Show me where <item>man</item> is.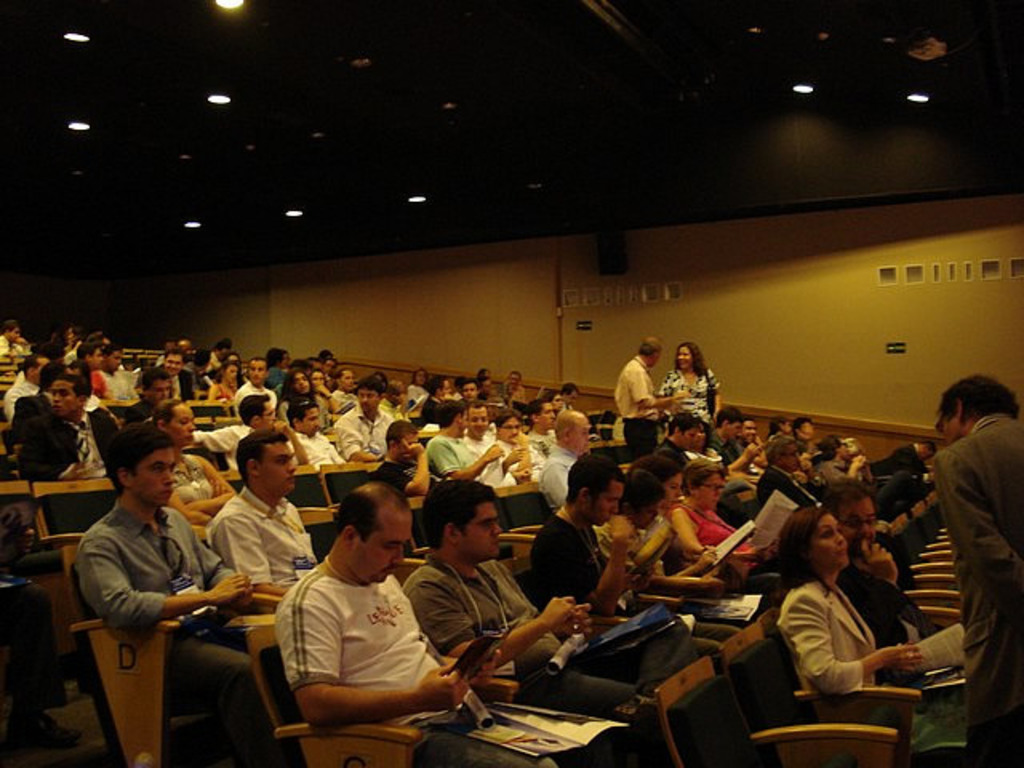
<item>man</item> is at (left=77, top=422, right=270, bottom=766).
